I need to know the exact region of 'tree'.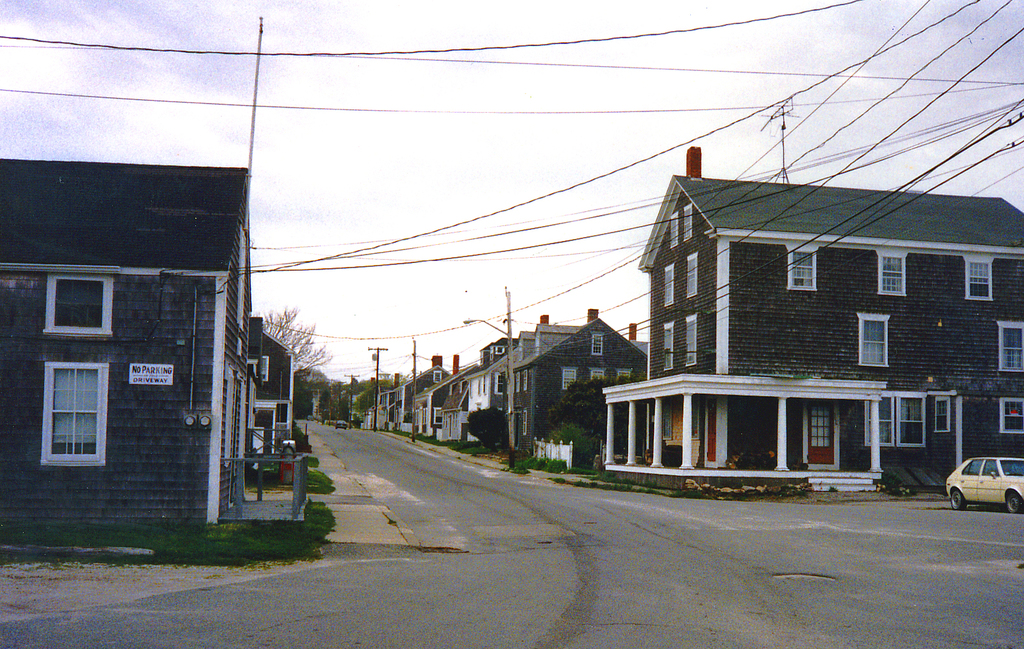
Region: bbox=[249, 304, 340, 383].
